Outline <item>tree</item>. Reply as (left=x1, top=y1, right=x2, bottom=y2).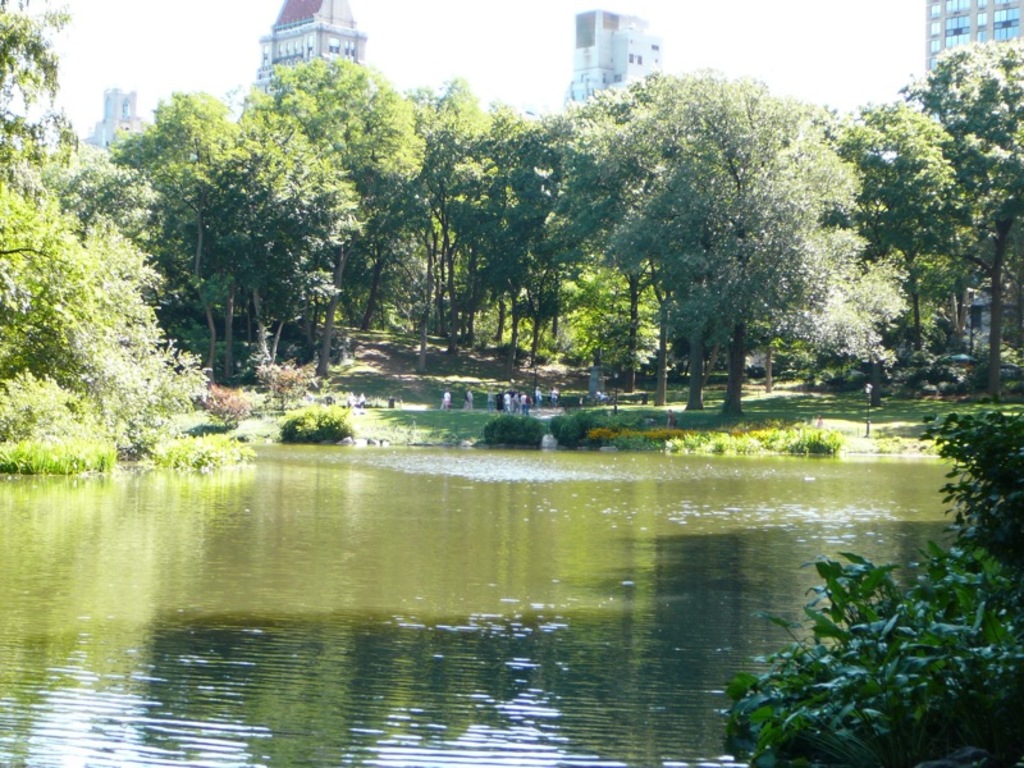
(left=0, top=0, right=1023, bottom=419).
